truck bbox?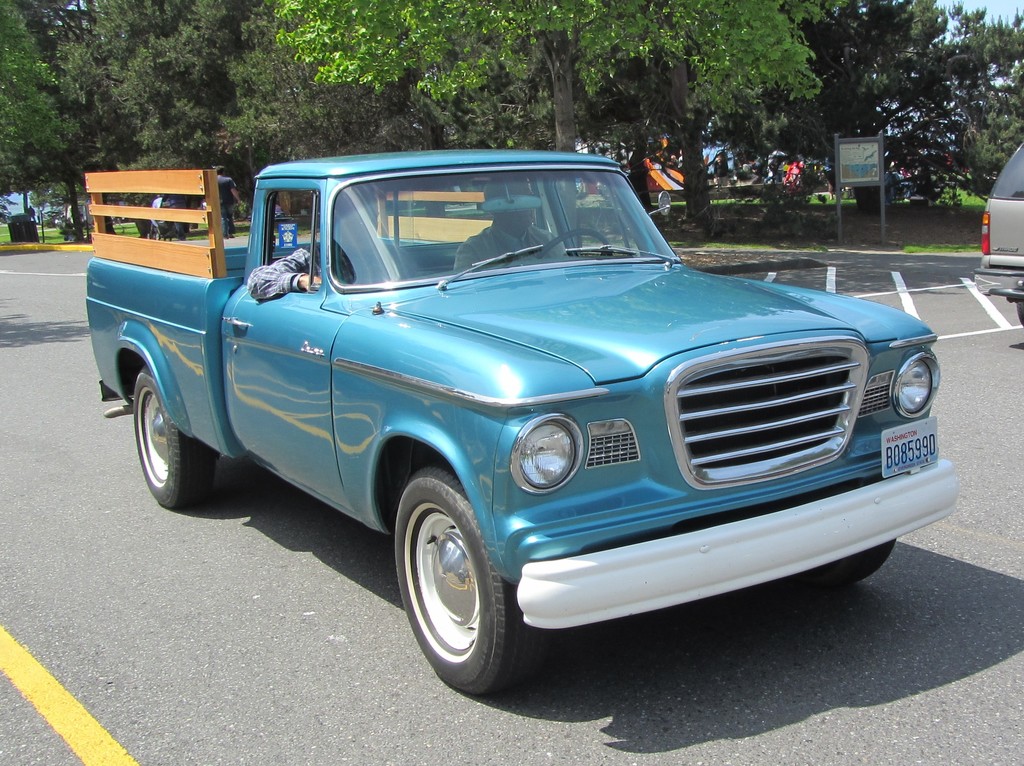
[left=85, top=157, right=957, bottom=700]
